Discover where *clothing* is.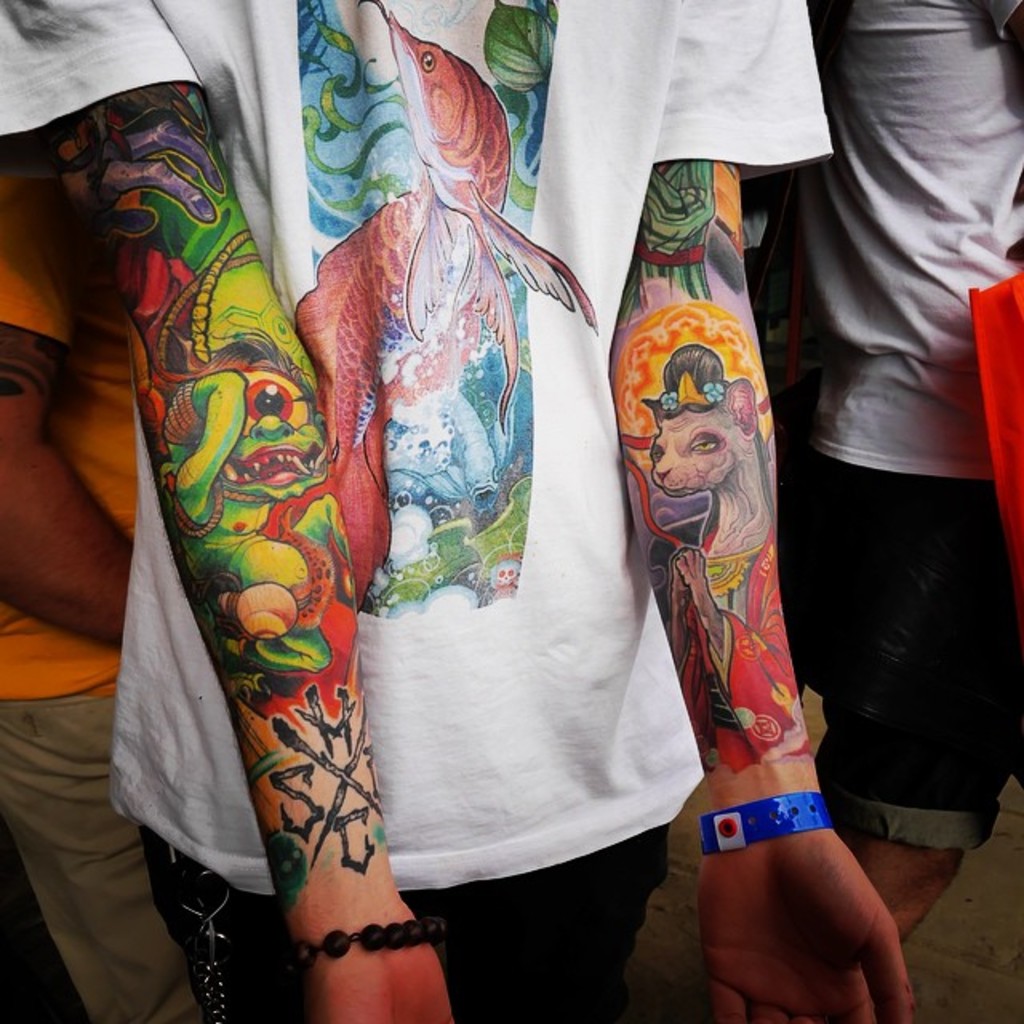
Discovered at box(120, 53, 875, 1023).
